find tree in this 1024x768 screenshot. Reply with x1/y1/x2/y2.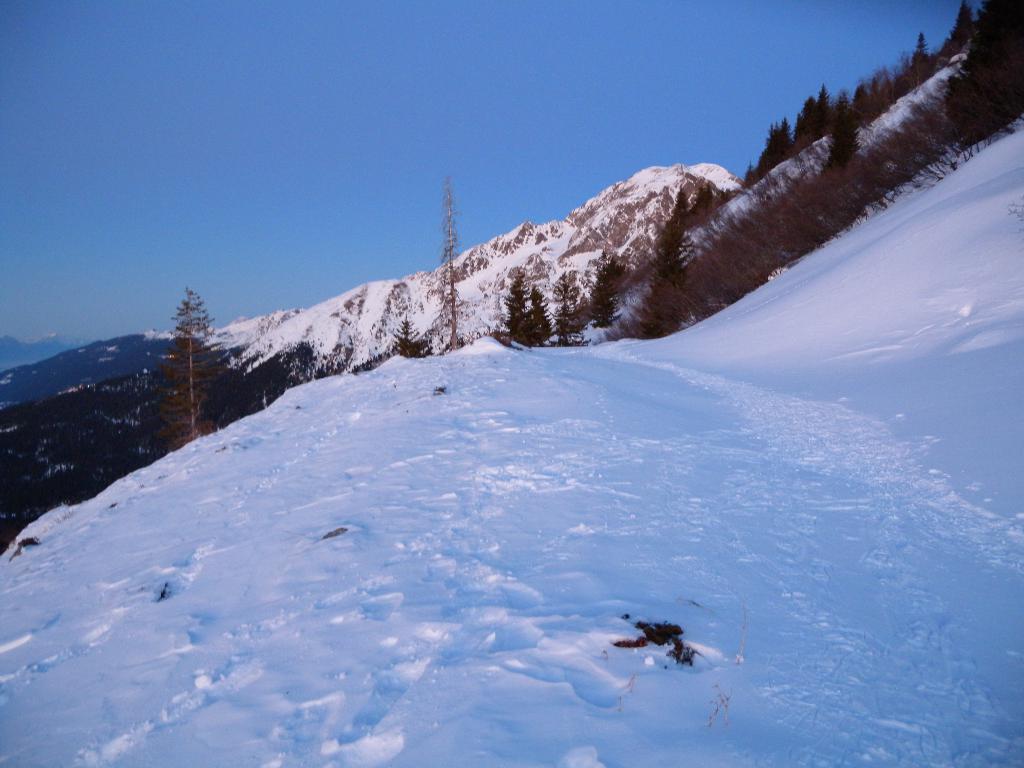
650/214/694/296.
